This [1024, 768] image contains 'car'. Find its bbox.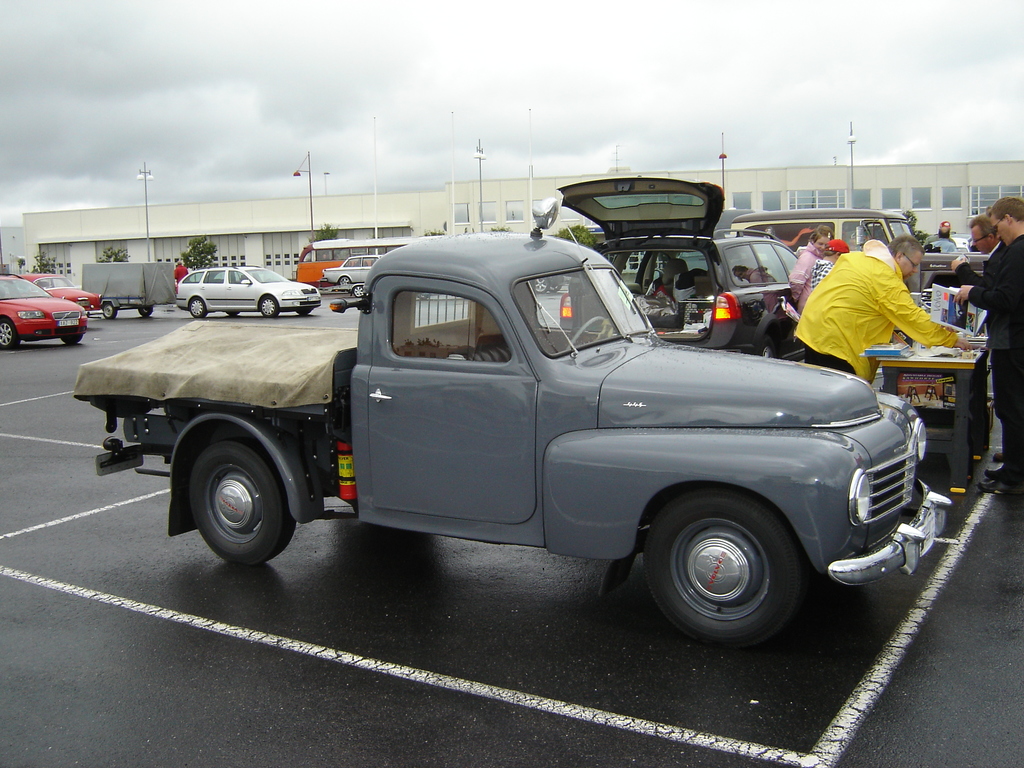
320 256 384 289.
